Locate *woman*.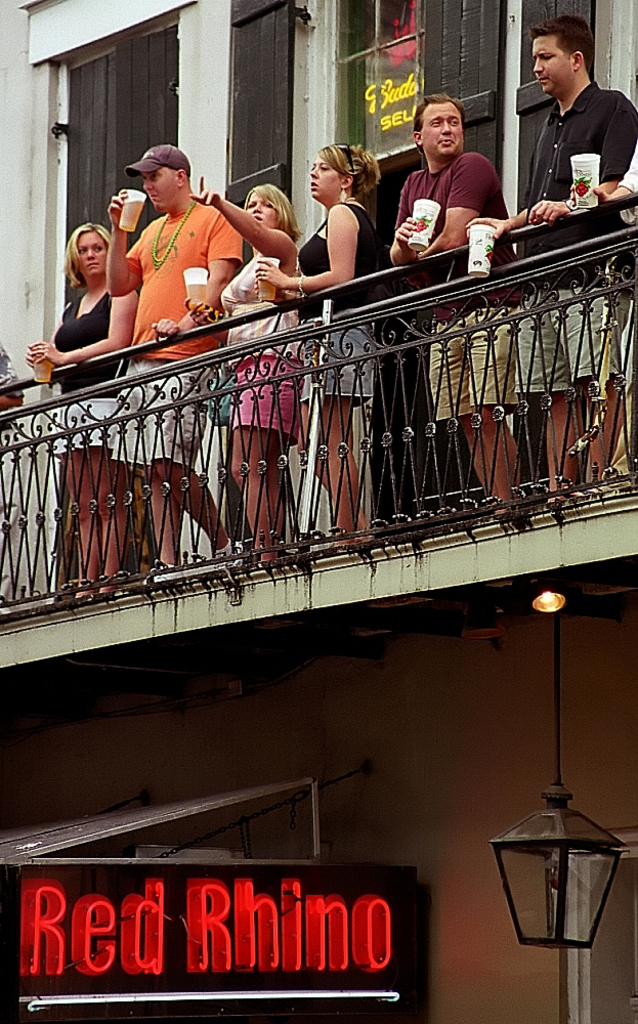
Bounding box: (x1=258, y1=138, x2=393, y2=544).
